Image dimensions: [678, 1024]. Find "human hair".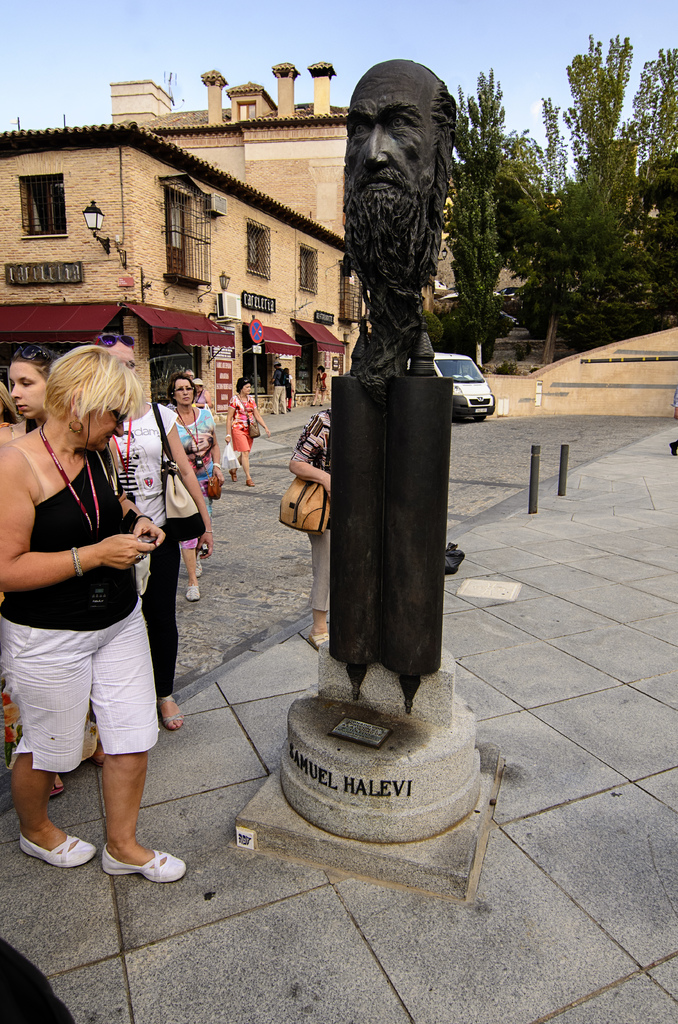
[37,345,147,427].
